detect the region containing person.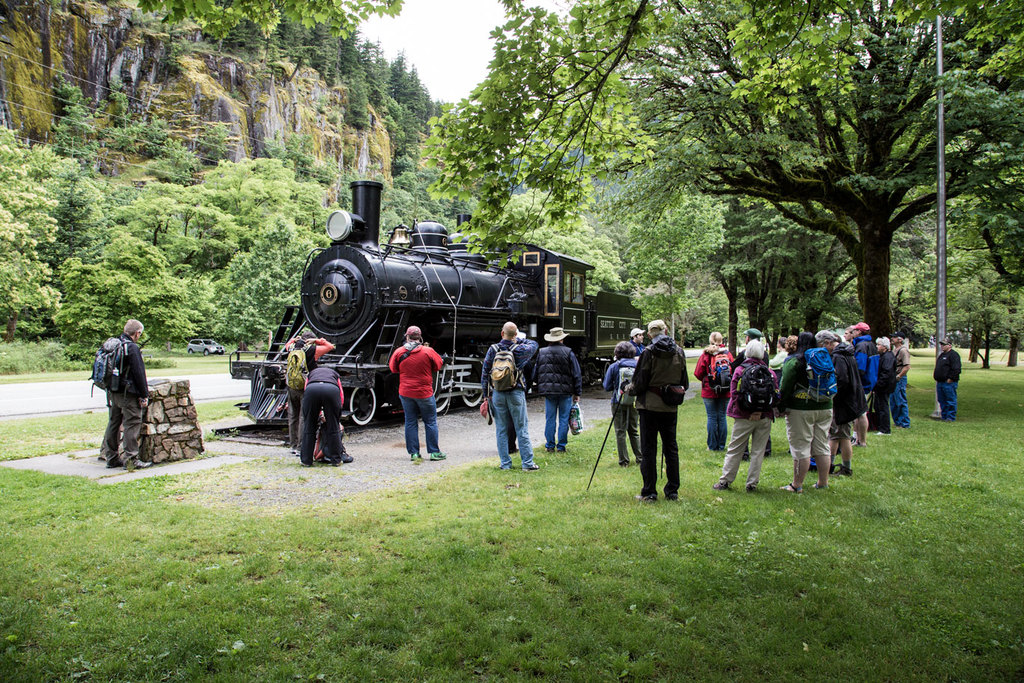
(left=537, top=324, right=584, bottom=458).
